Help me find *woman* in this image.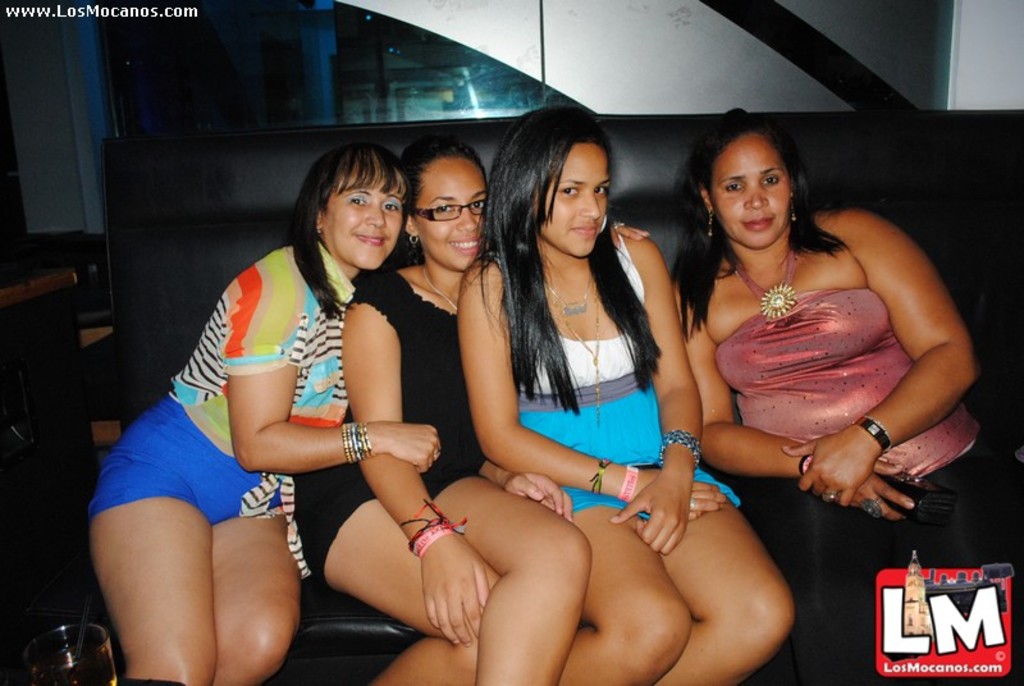
Found it: [x1=460, y1=104, x2=791, y2=685].
